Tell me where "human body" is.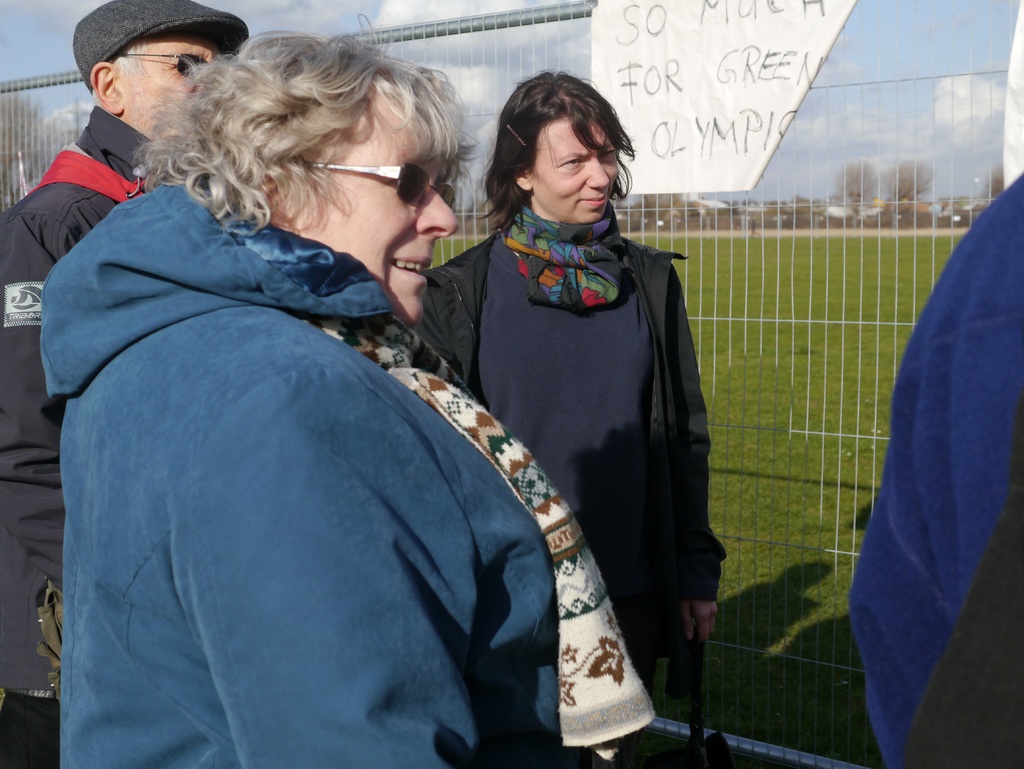
"human body" is at crop(0, 106, 157, 768).
